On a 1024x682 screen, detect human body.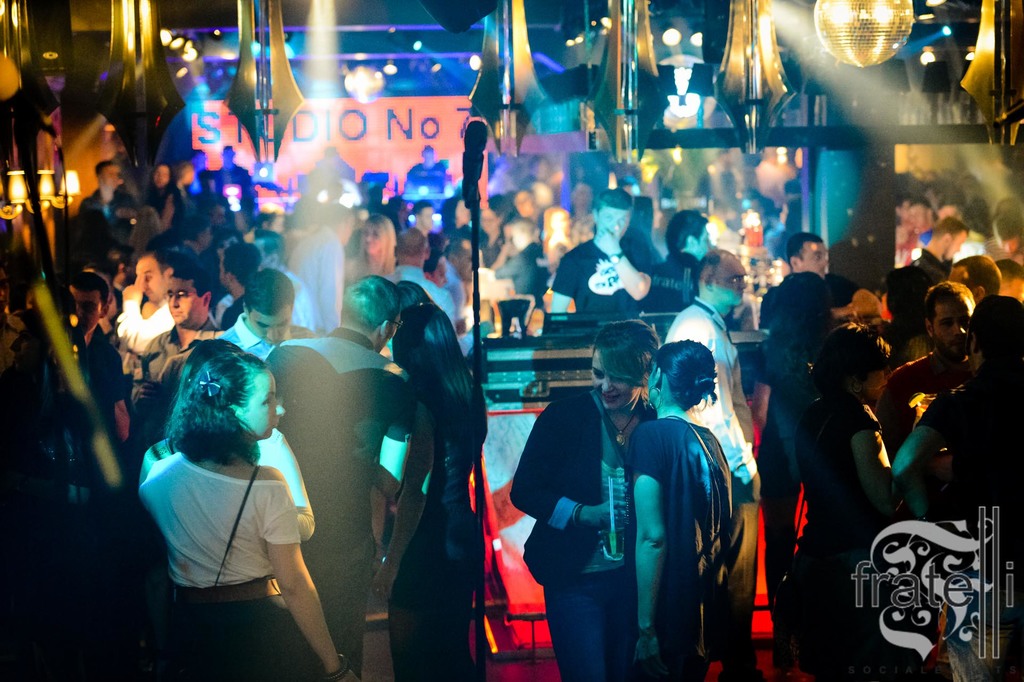
760, 267, 837, 346.
